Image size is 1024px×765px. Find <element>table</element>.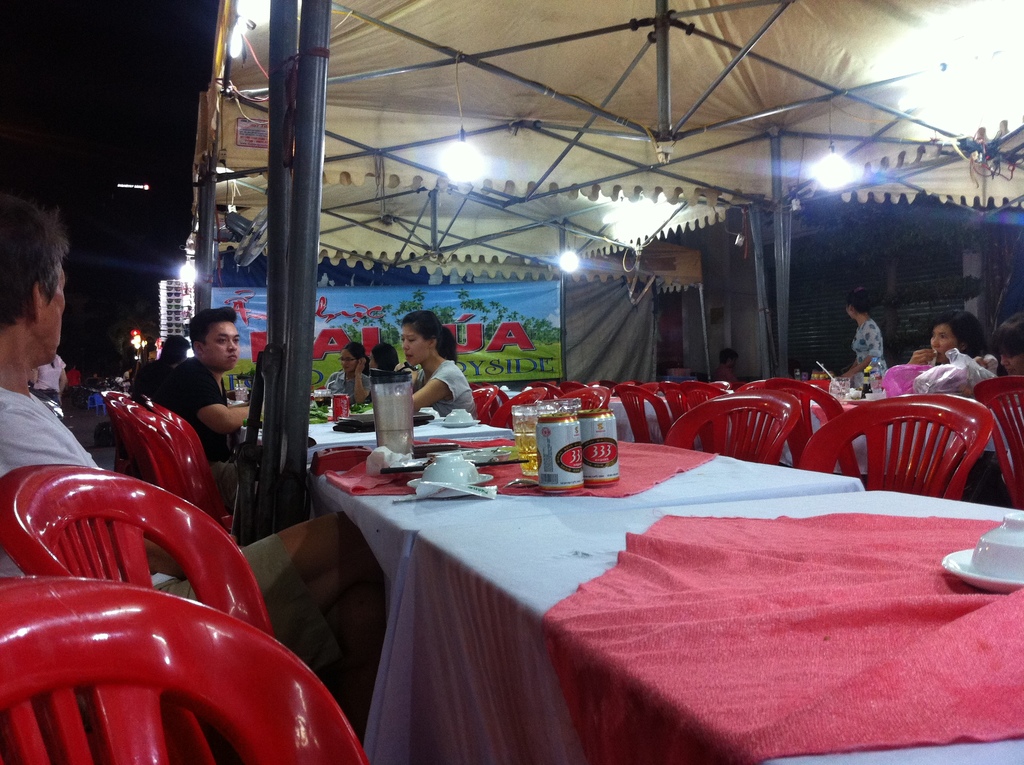
306:400:977:756.
